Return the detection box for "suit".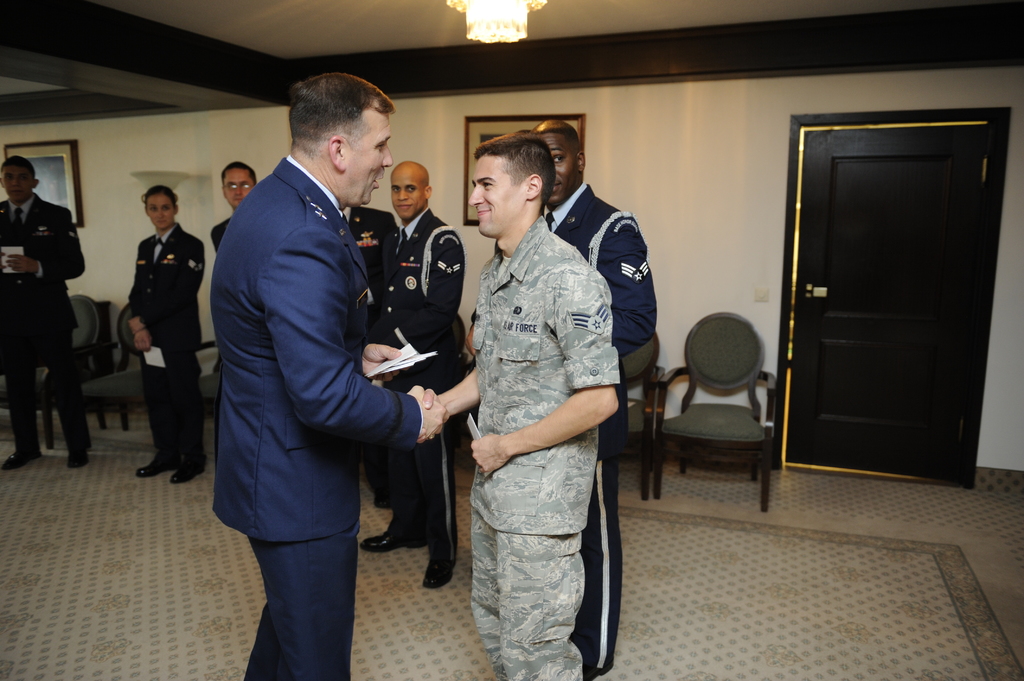
select_region(0, 189, 91, 449).
